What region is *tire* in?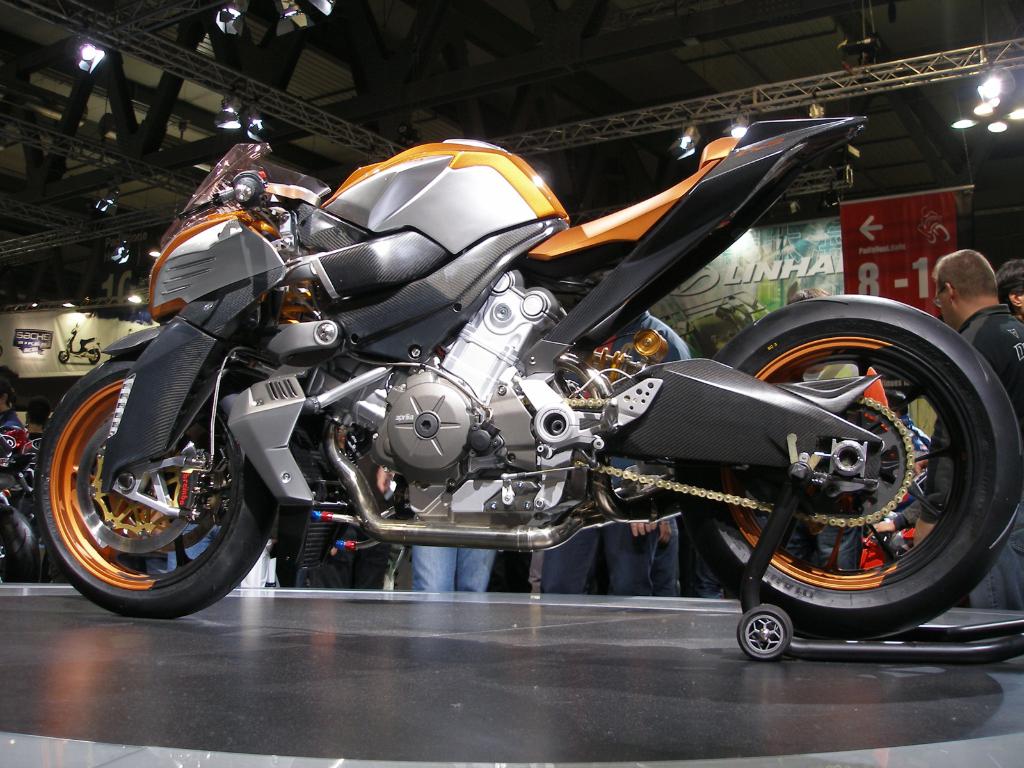
select_region(677, 319, 1006, 644).
